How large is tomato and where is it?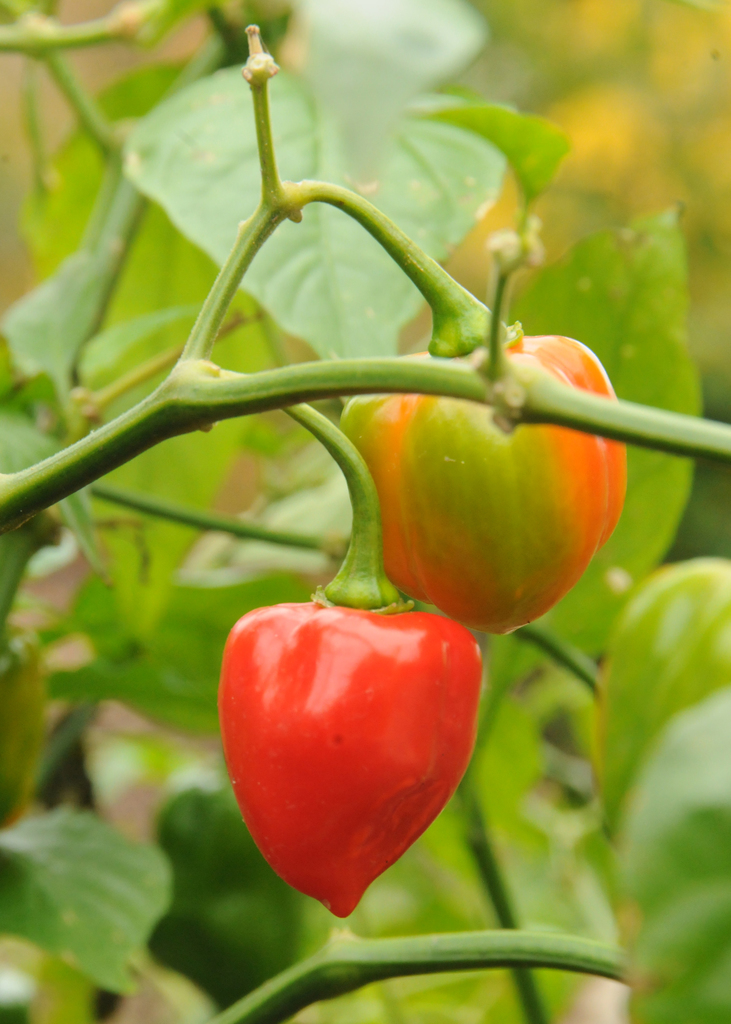
Bounding box: BBox(366, 362, 630, 634).
